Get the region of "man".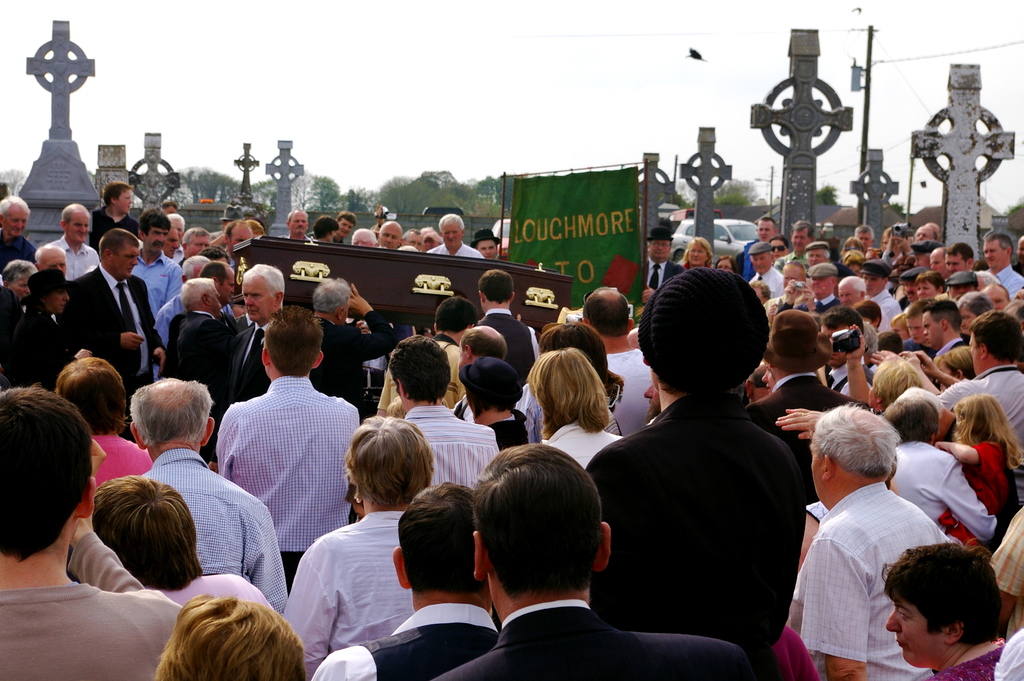
<bbox>837, 275, 870, 309</bbox>.
